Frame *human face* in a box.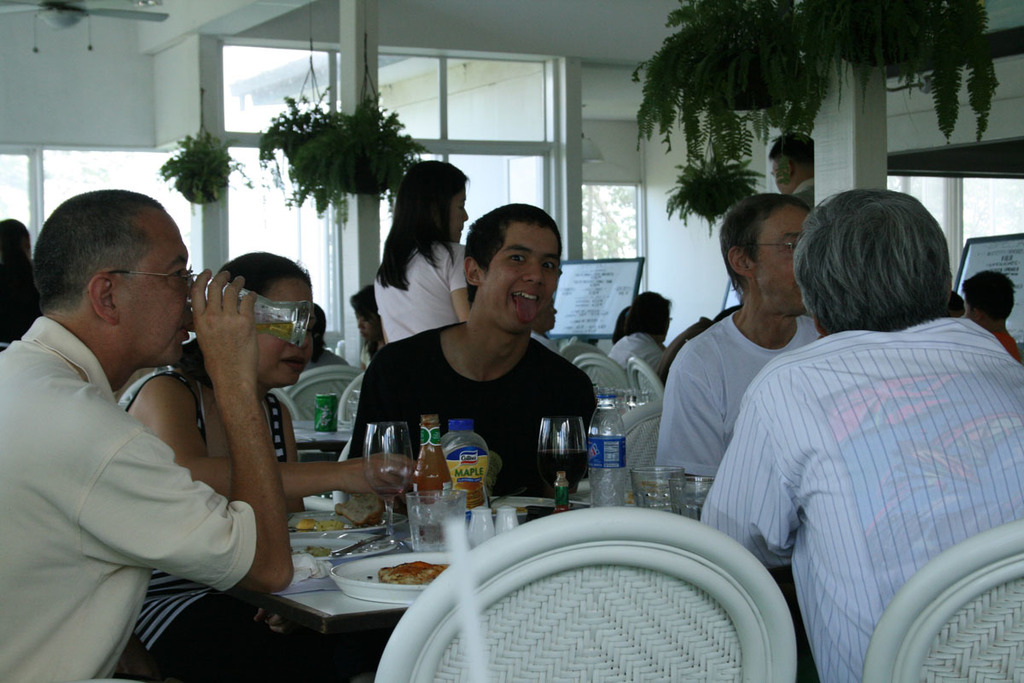
l=485, t=223, r=561, b=337.
